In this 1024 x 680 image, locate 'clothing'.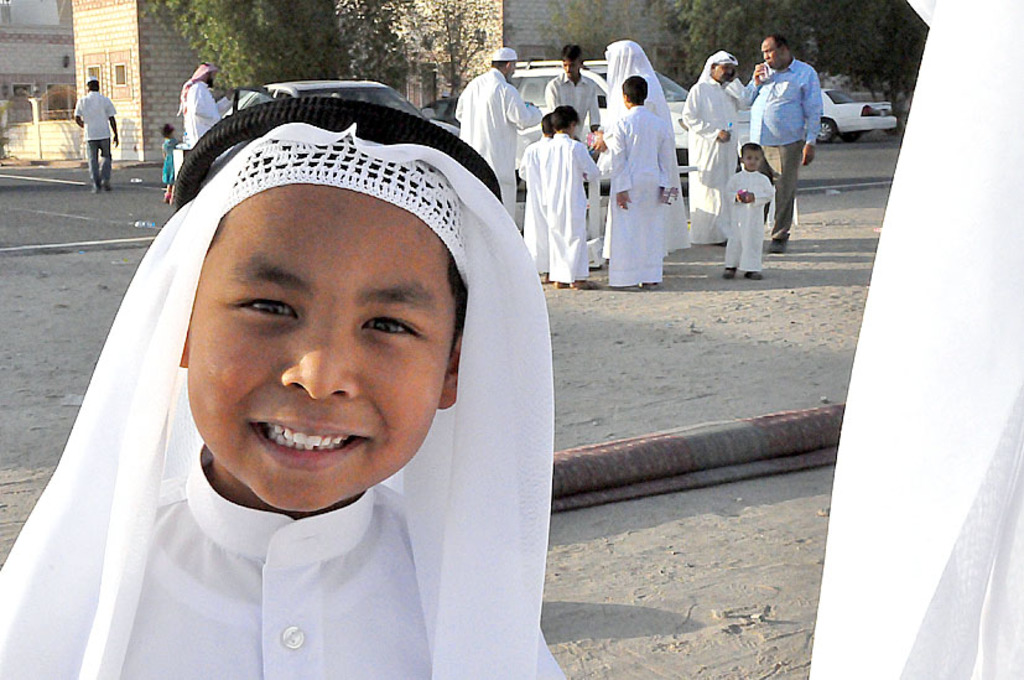
Bounding box: region(77, 85, 126, 193).
